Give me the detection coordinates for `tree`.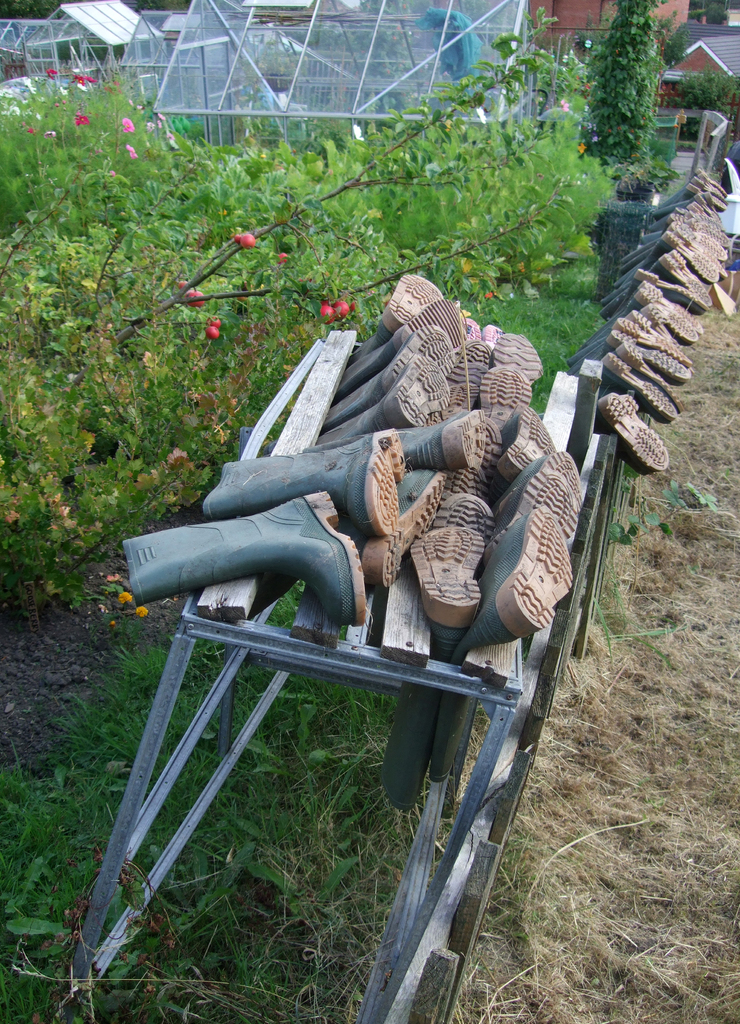
BBox(706, 1, 728, 25).
